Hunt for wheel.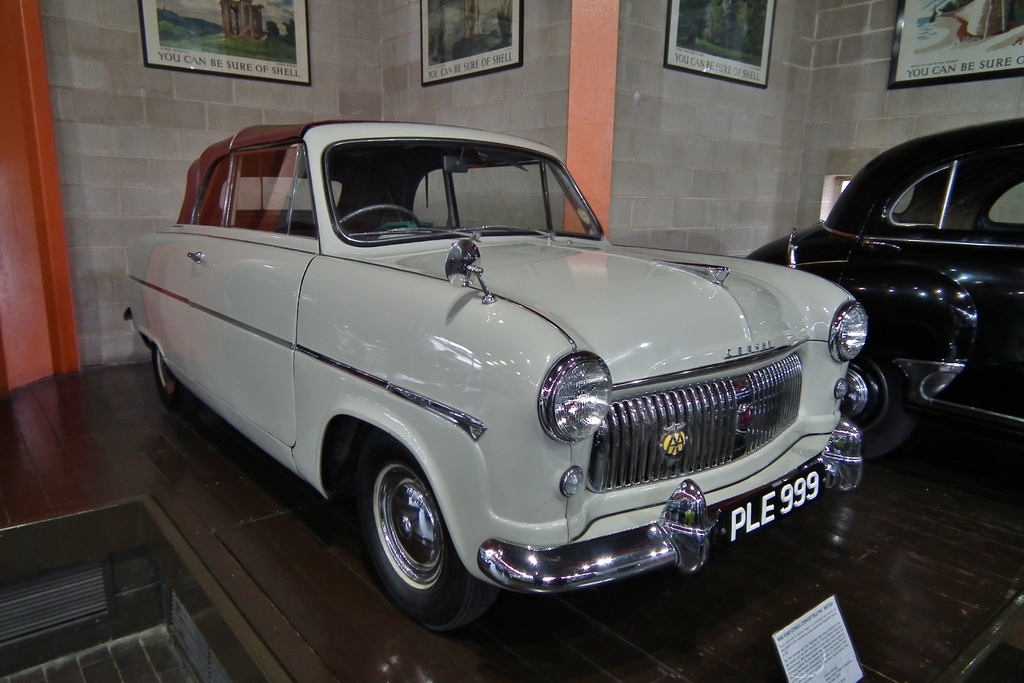
Hunted down at select_region(843, 347, 917, 461).
